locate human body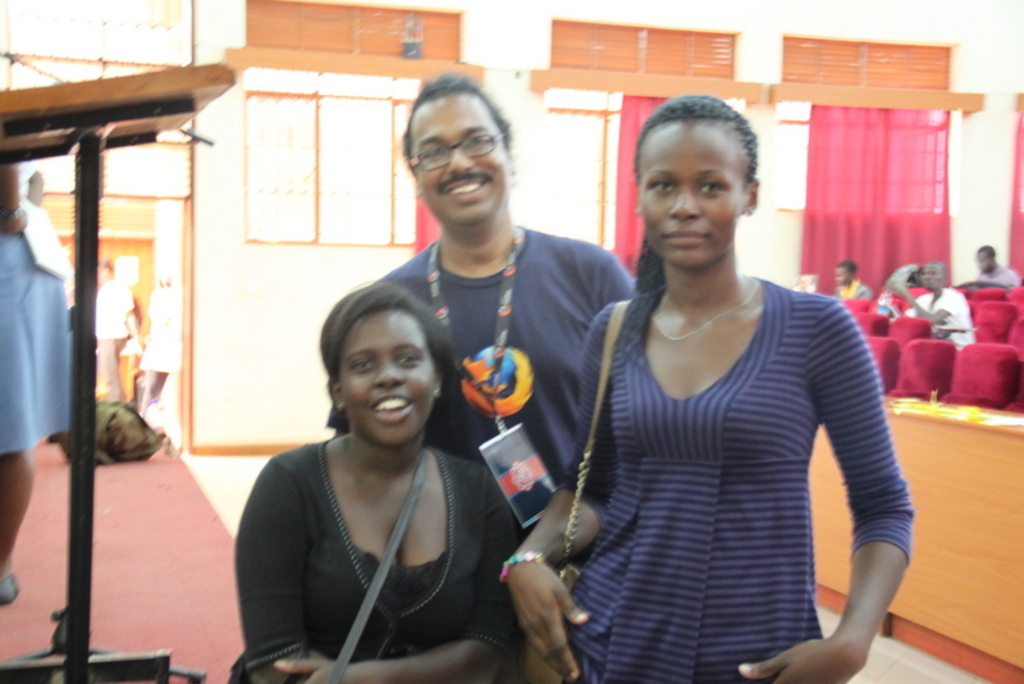
BBox(238, 286, 530, 683)
